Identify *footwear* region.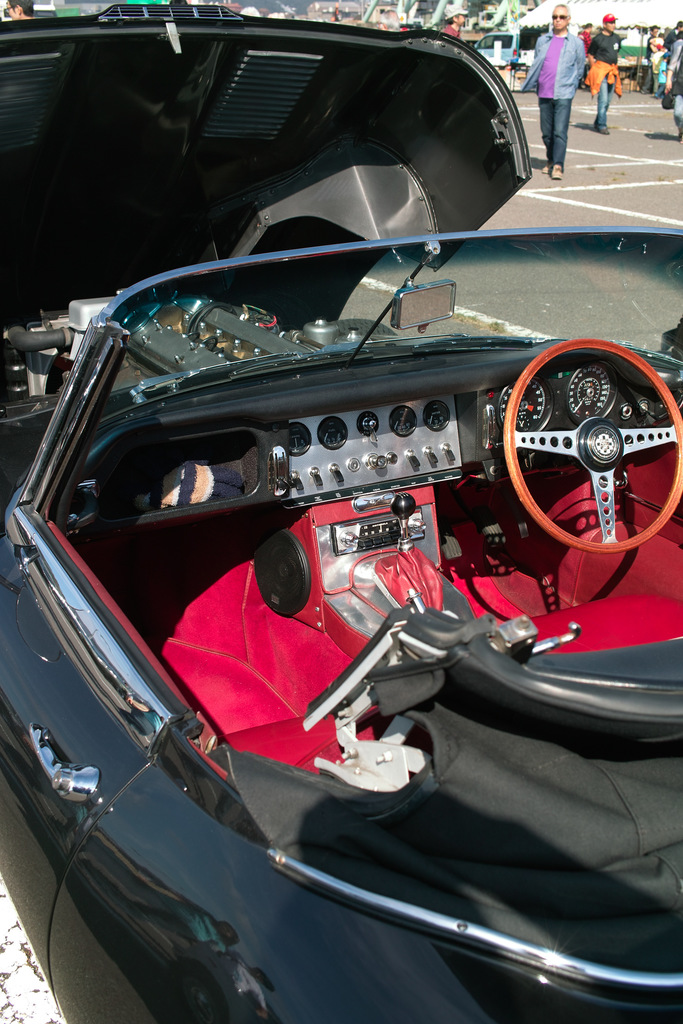
Region: 541, 168, 548, 174.
